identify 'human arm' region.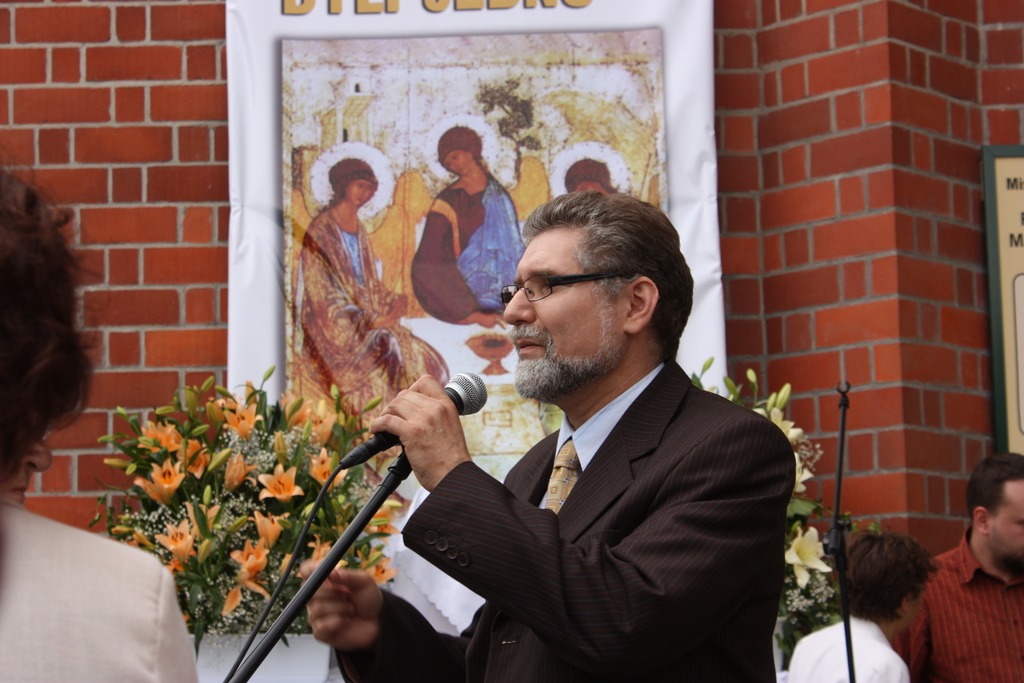
Region: [left=323, top=226, right=367, bottom=345].
